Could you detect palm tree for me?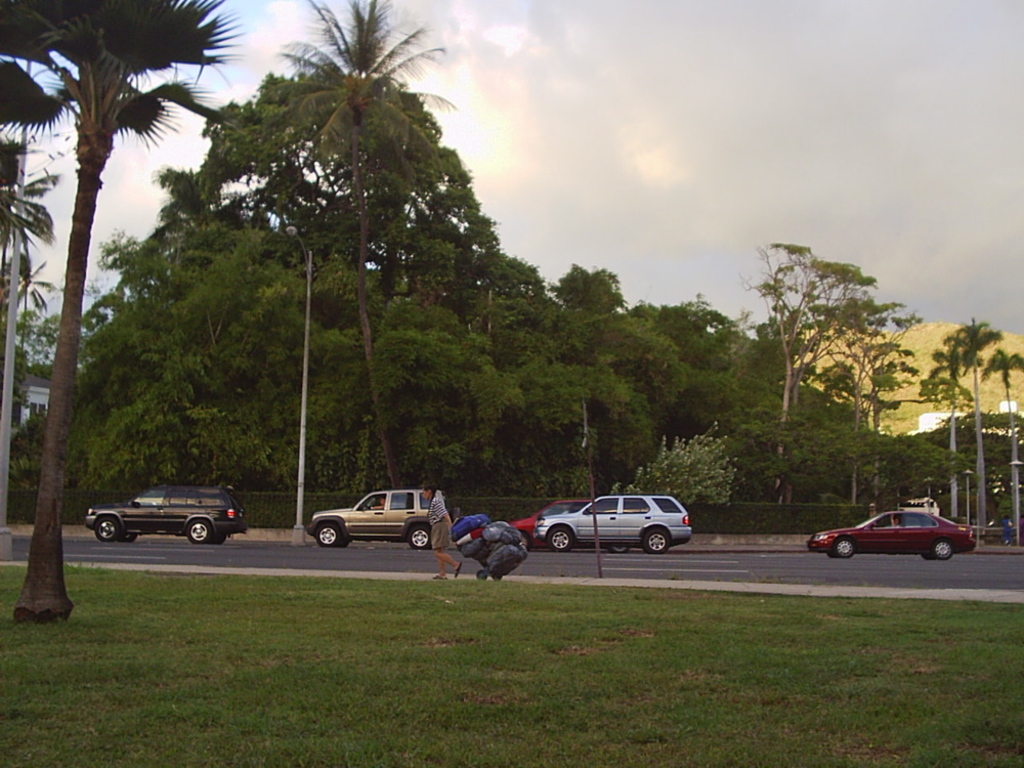
Detection result: bbox=[746, 248, 852, 472].
